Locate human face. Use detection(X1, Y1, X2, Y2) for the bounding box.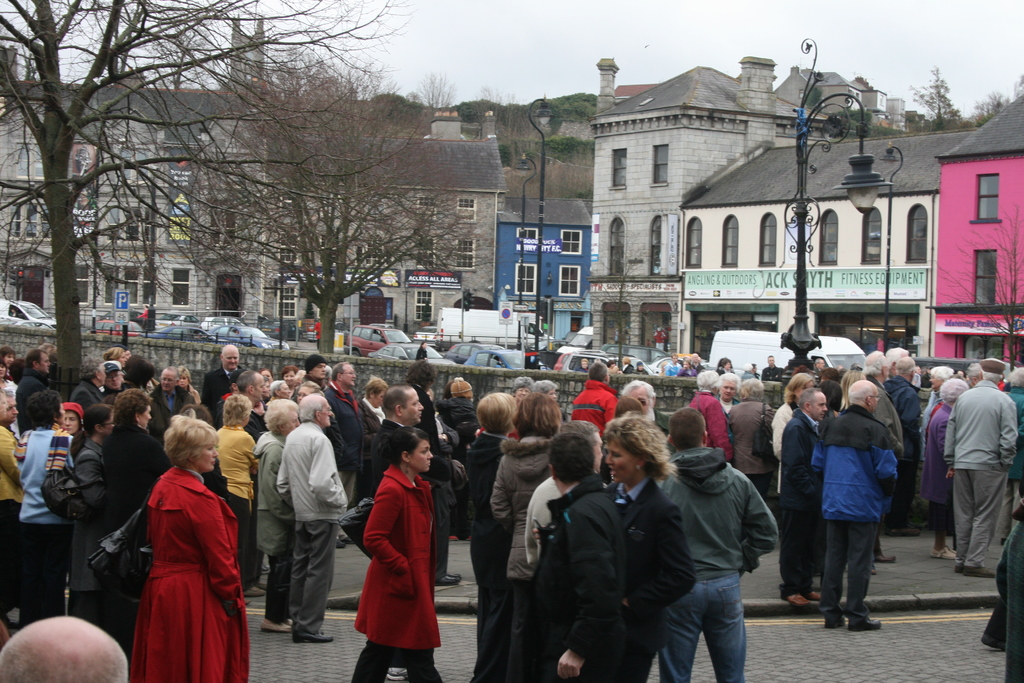
detection(518, 389, 529, 399).
